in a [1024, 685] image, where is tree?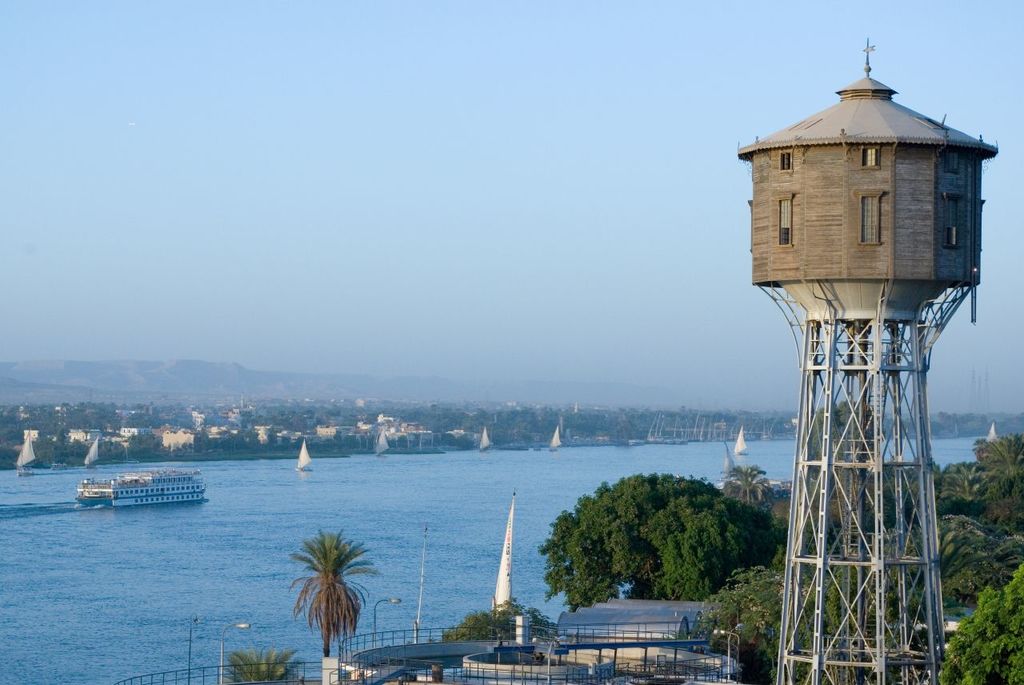
crop(266, 514, 376, 663).
